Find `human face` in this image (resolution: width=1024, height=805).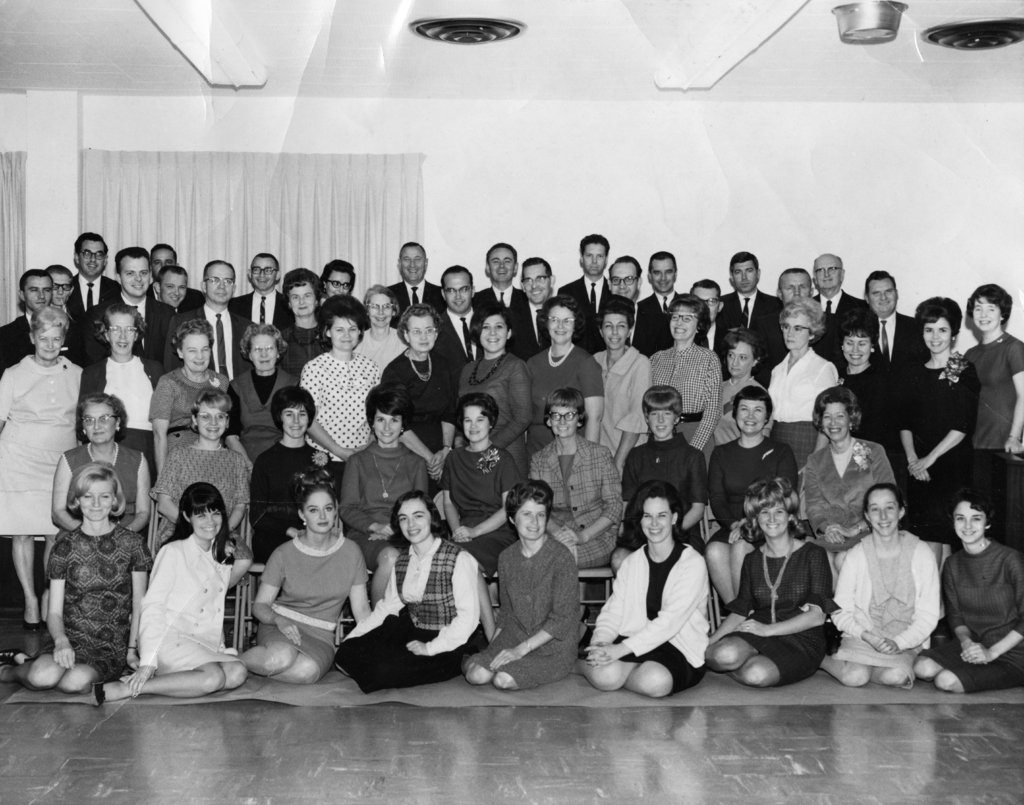
952 500 982 541.
